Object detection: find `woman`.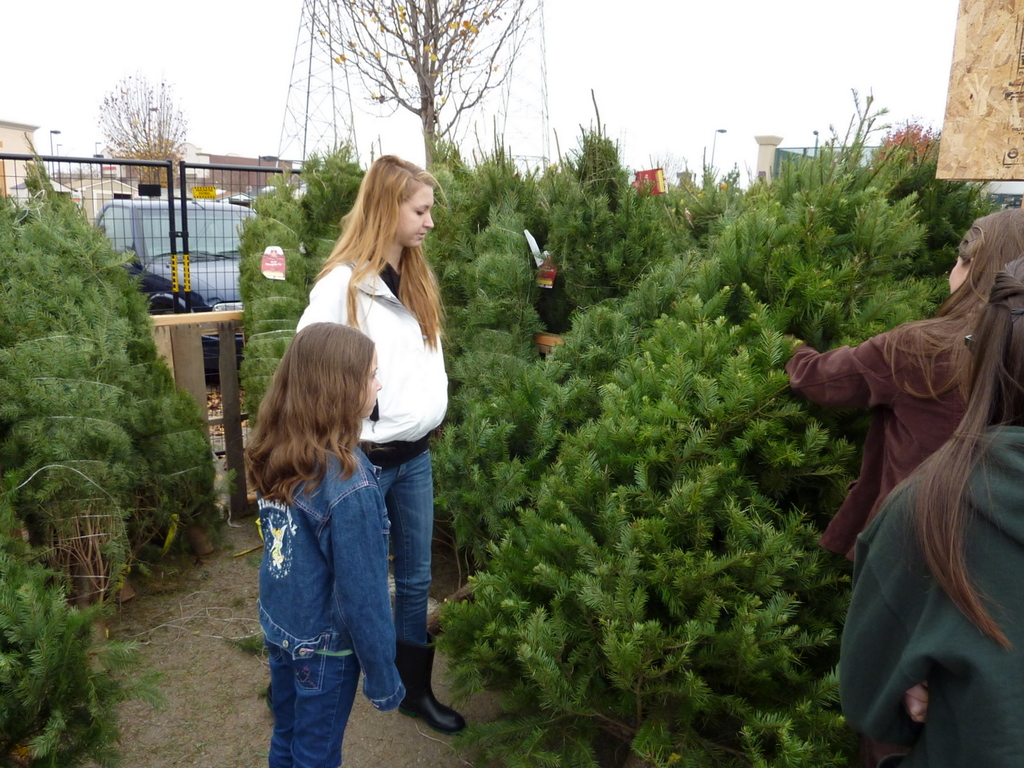
[left=292, top=173, right=463, bottom=680].
